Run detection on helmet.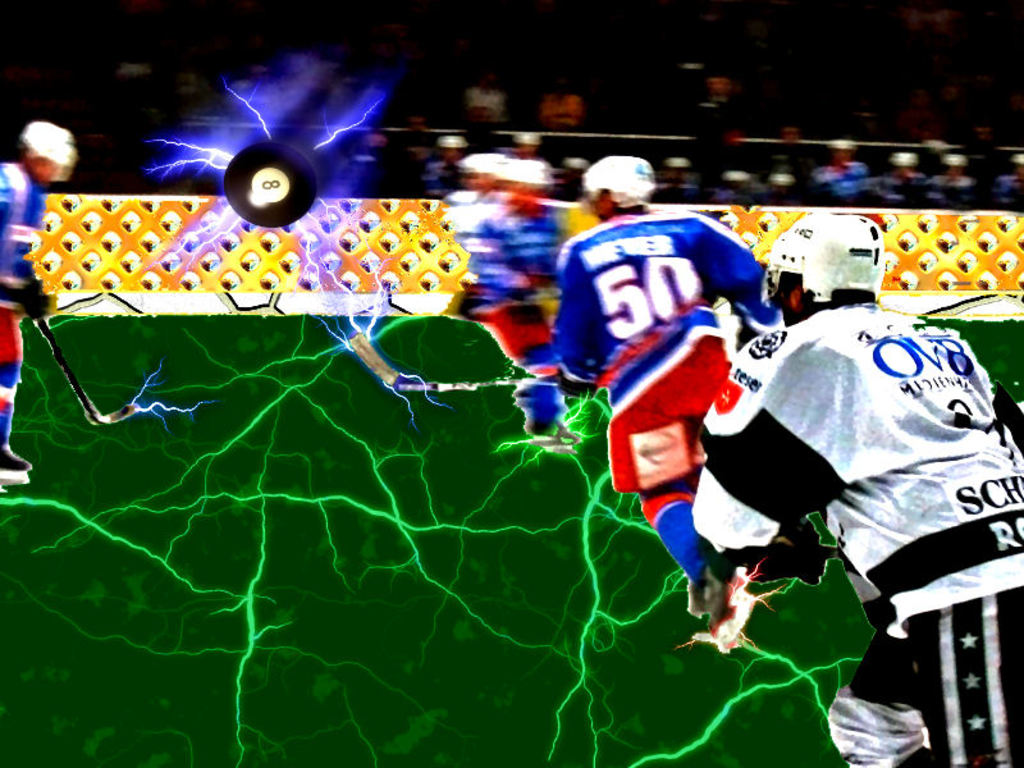
Result: [x1=589, y1=154, x2=662, y2=214].
